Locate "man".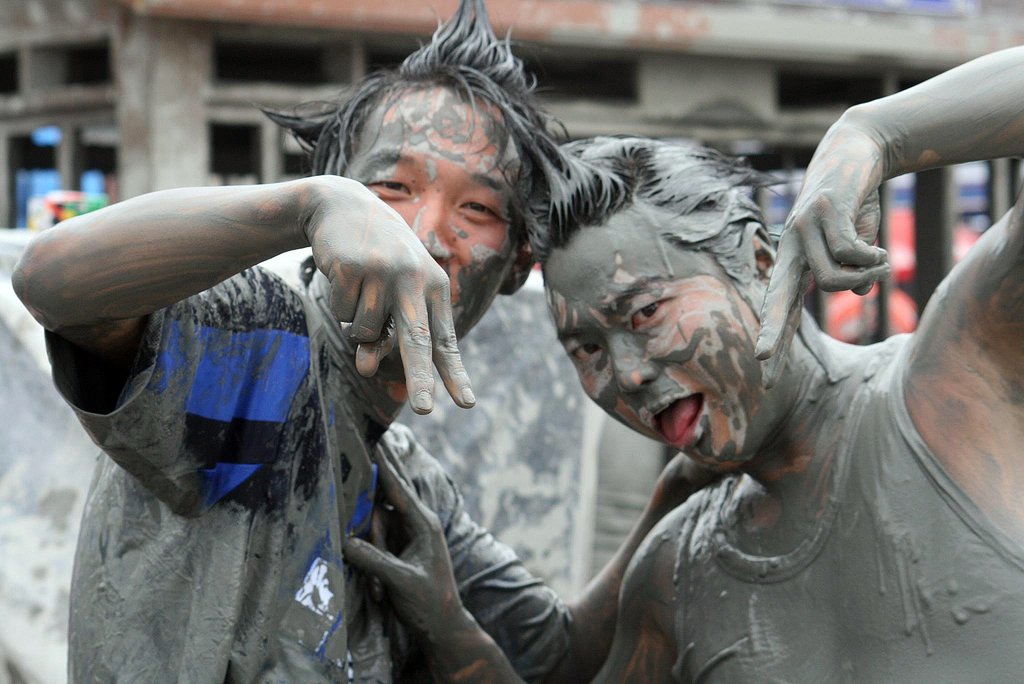
Bounding box: l=346, t=47, r=1023, b=683.
